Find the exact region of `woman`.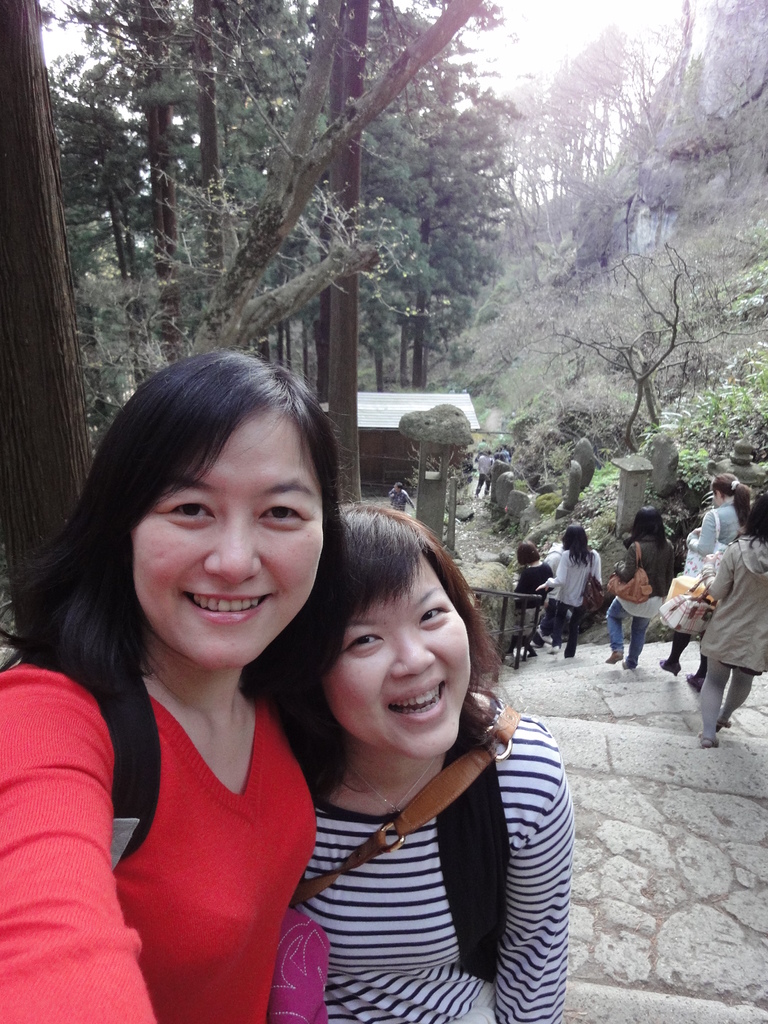
Exact region: select_region(20, 341, 385, 1016).
